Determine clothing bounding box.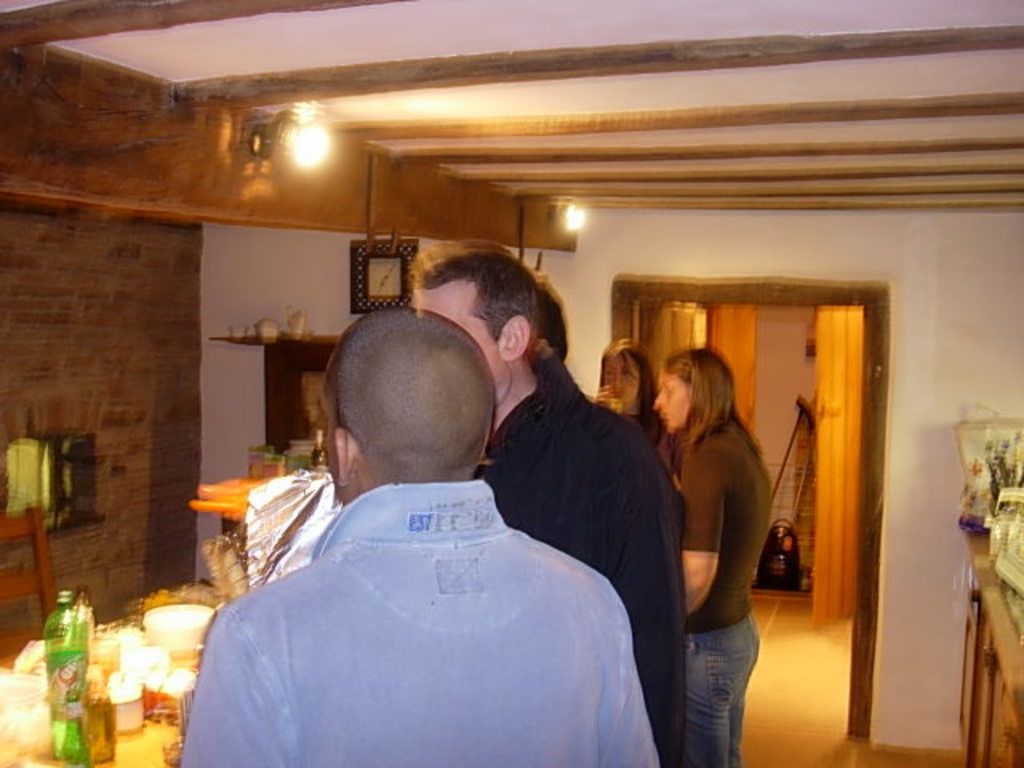
Determined: <box>691,421,773,632</box>.
